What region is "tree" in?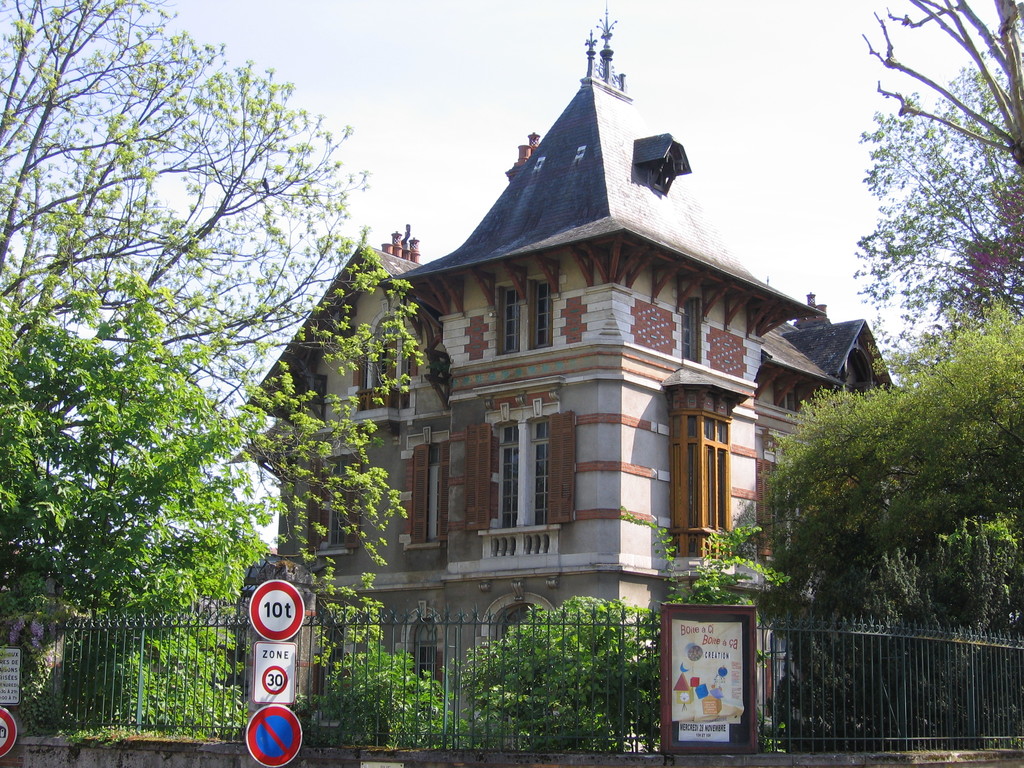
758 289 1023 746.
